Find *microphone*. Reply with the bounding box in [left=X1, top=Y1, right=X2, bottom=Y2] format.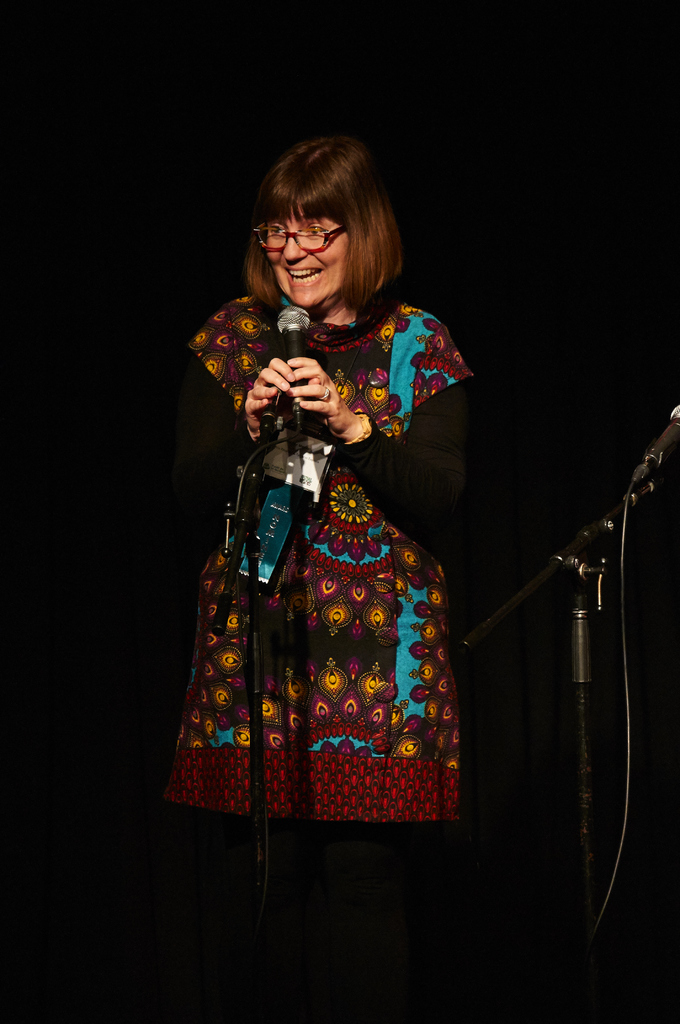
[left=623, top=399, right=679, bottom=501].
